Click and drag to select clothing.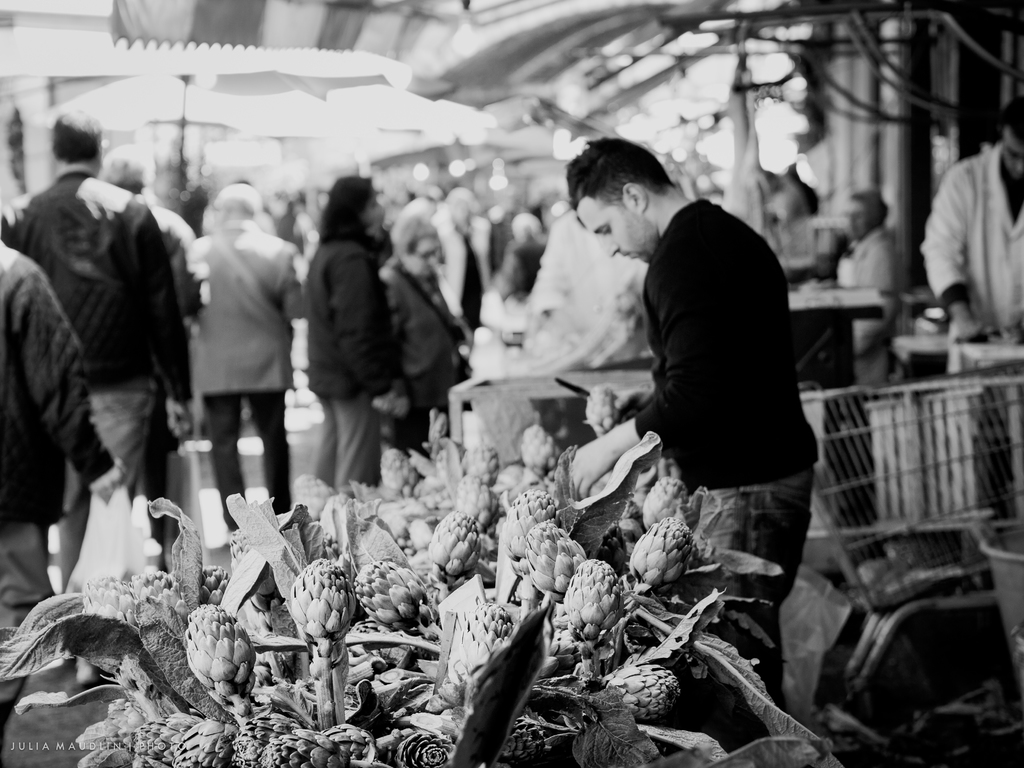
Selection: bbox=(918, 143, 1023, 348).
